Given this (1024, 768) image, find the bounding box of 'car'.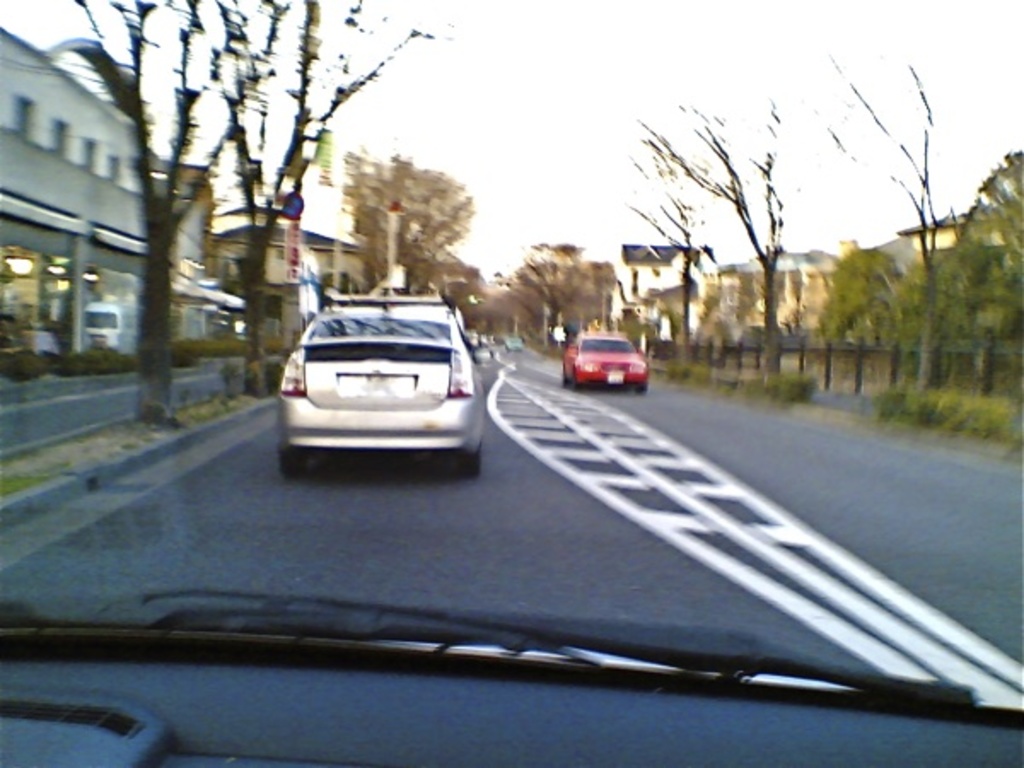
l=0, t=0, r=1022, b=766.
